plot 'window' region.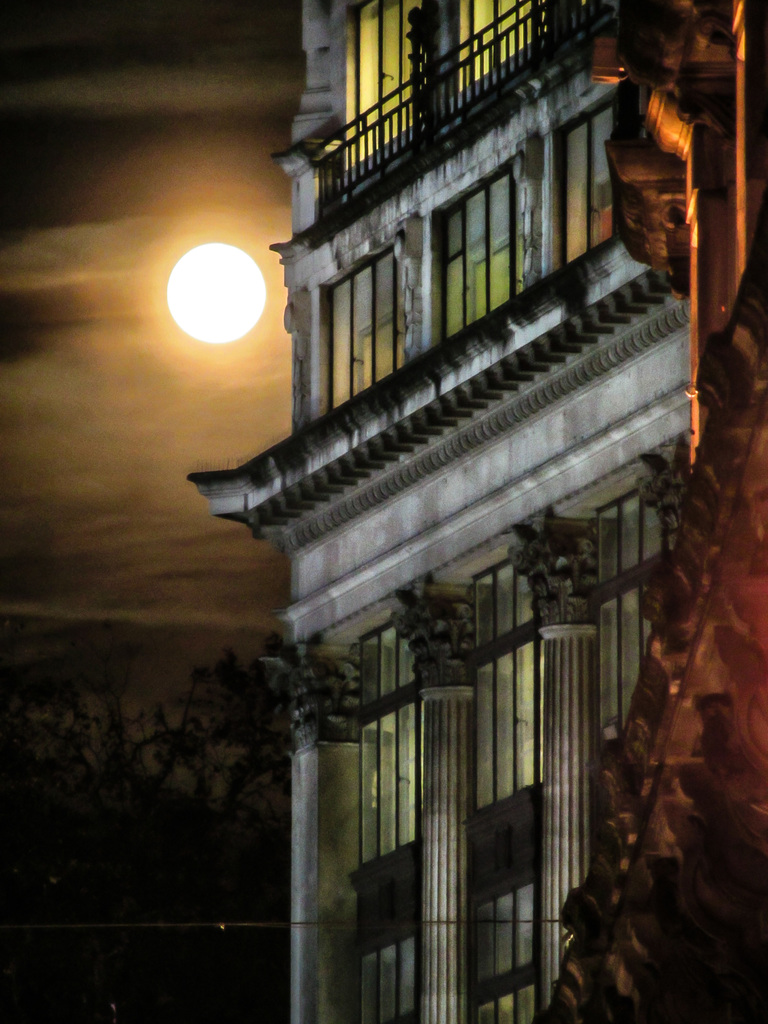
Plotted at region(322, 239, 394, 420).
